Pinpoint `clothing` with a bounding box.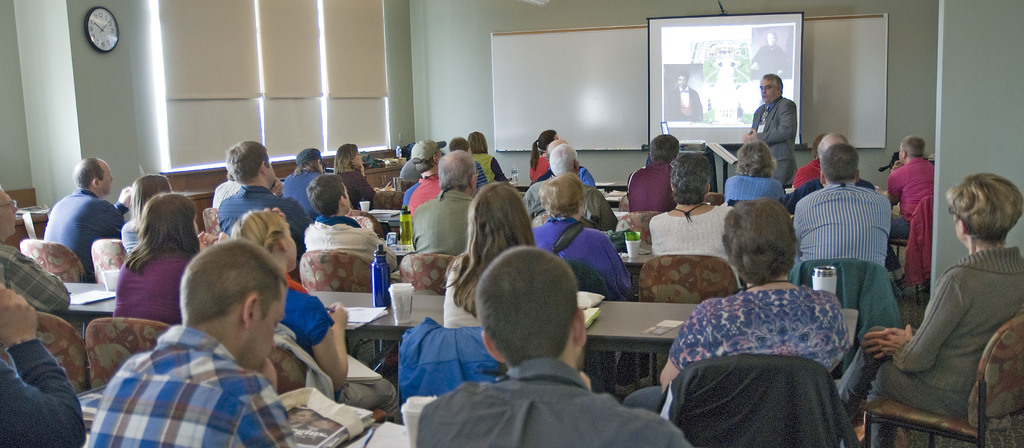
left=411, top=353, right=696, bottom=447.
